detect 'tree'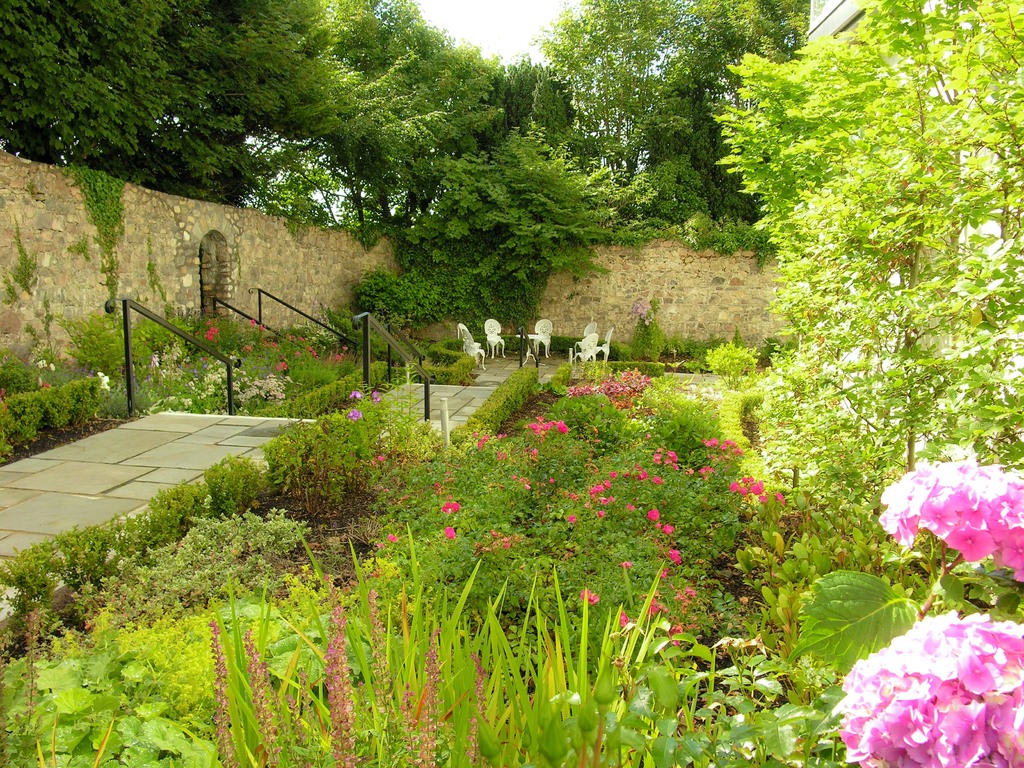
[x1=243, y1=0, x2=516, y2=241]
